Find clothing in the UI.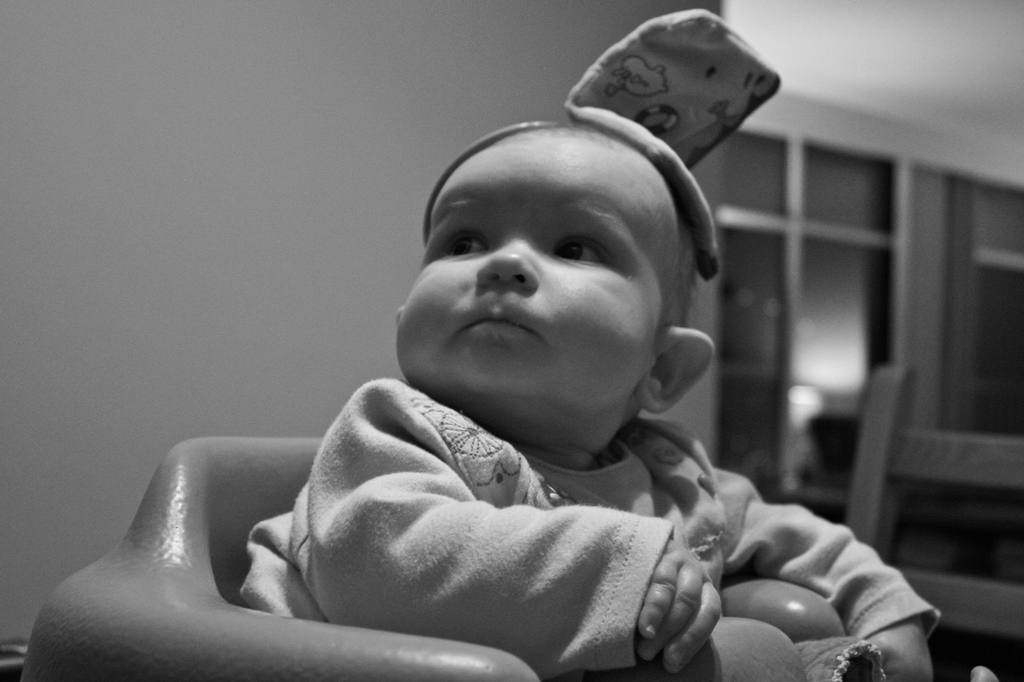
UI element at {"left": 233, "top": 368, "right": 944, "bottom": 681}.
